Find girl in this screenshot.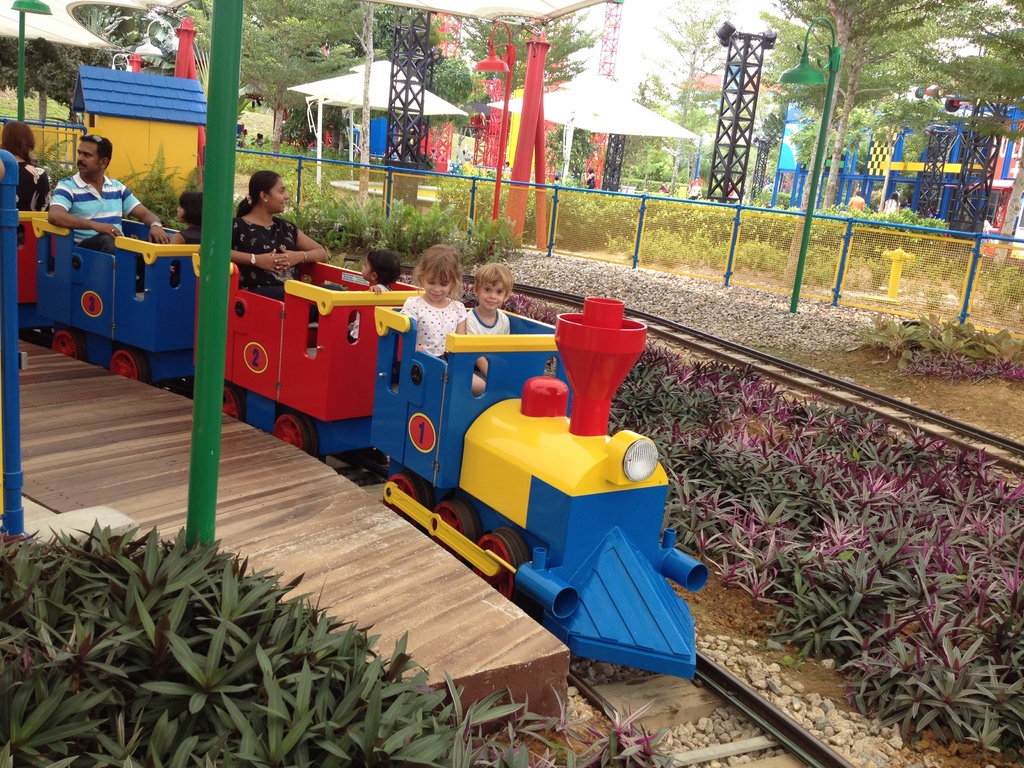
The bounding box for girl is bbox=(350, 240, 399, 342).
